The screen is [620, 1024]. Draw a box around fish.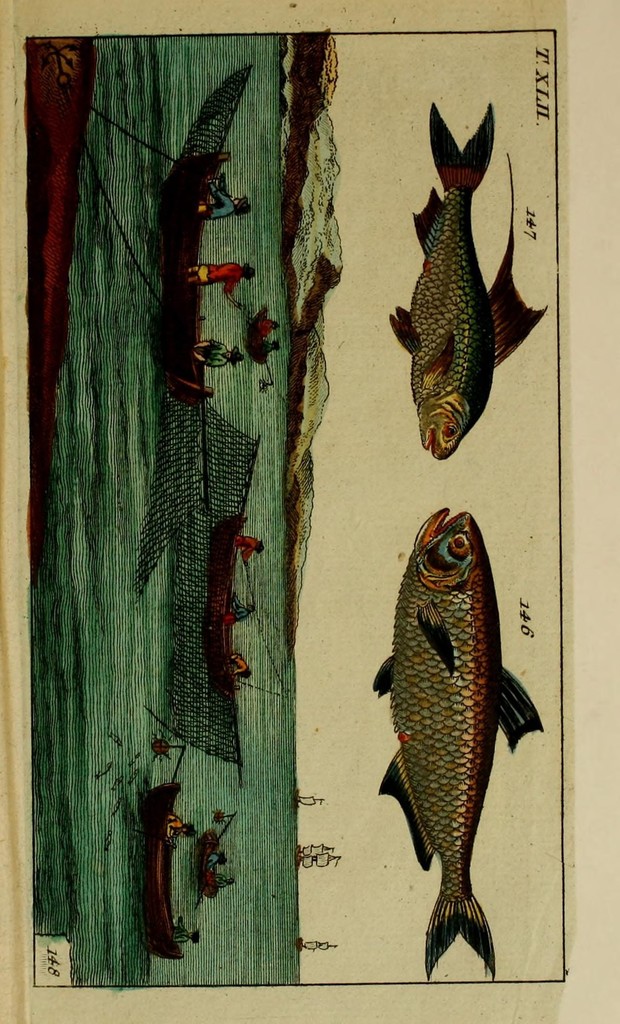
<box>381,93,556,462</box>.
